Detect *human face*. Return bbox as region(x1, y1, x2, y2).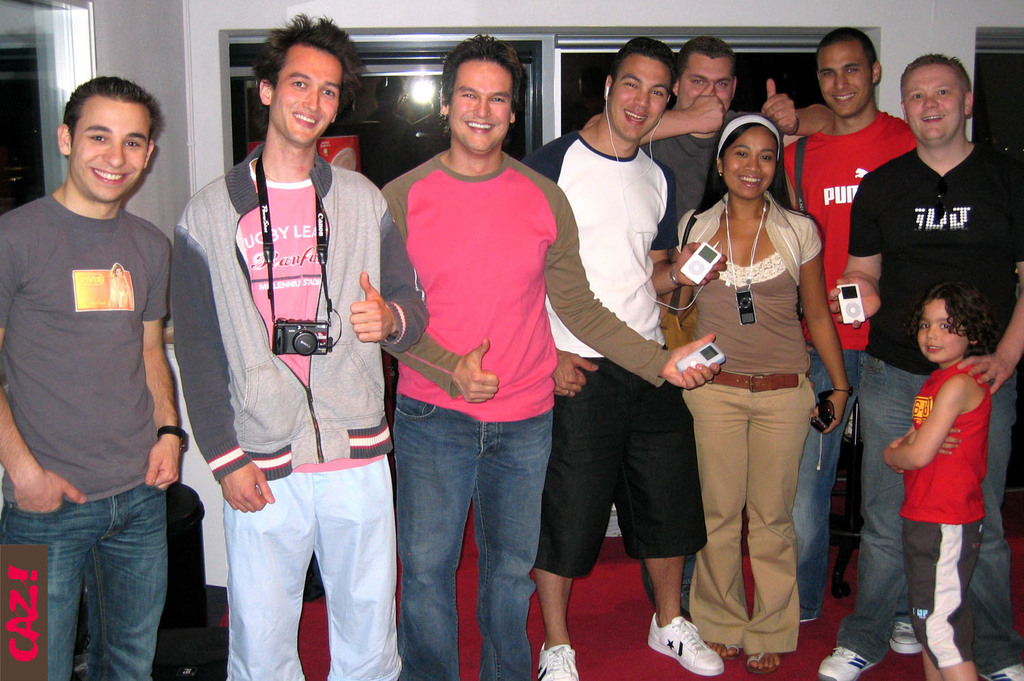
region(70, 93, 150, 197).
